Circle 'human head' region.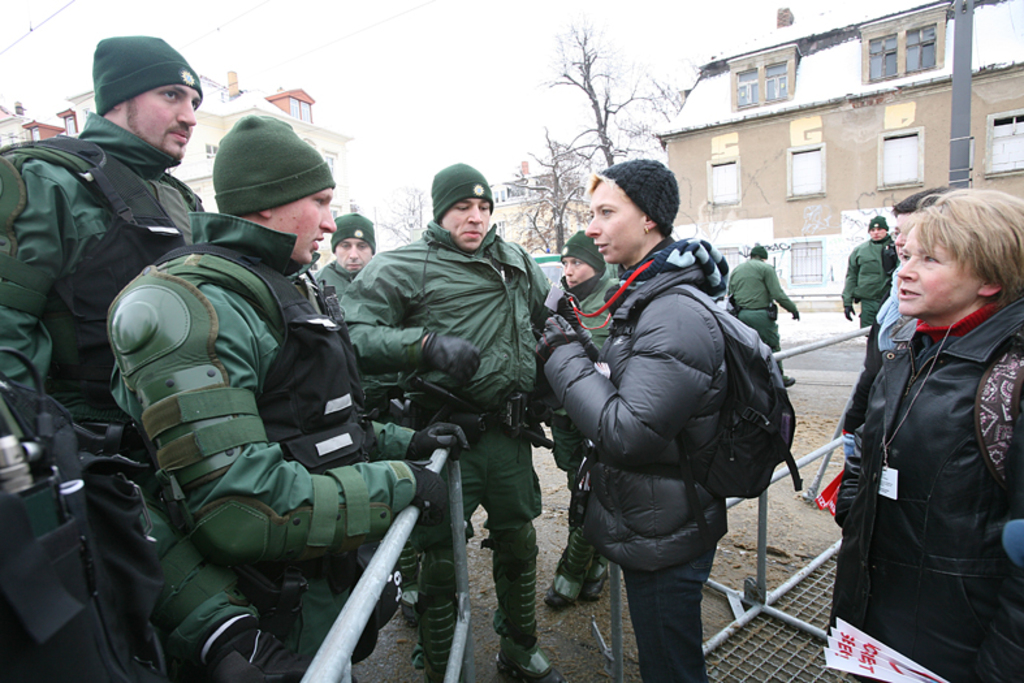
Region: 868, 213, 883, 245.
